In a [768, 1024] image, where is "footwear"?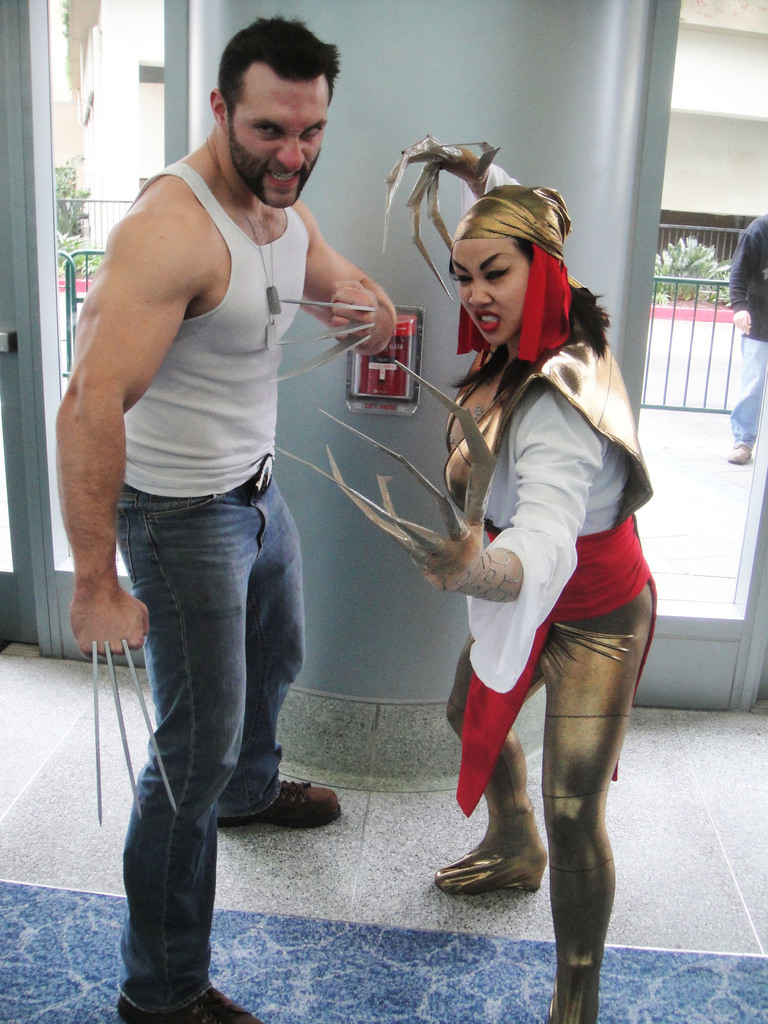
region(108, 981, 272, 1023).
